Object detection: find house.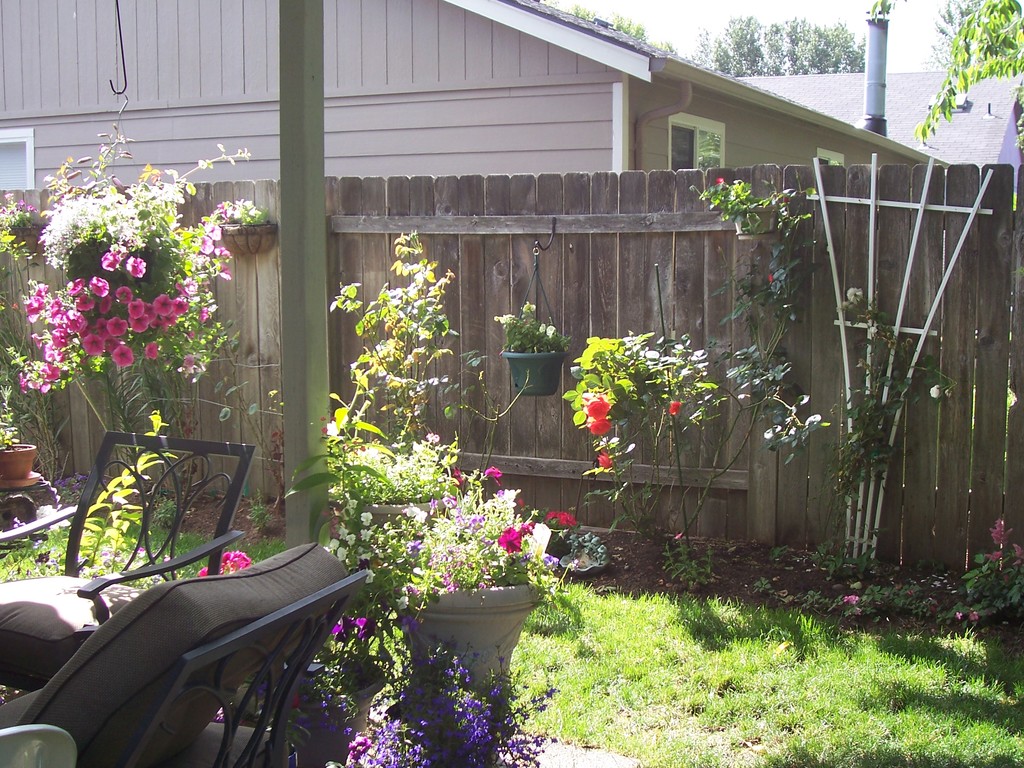
locate(0, 0, 956, 190).
